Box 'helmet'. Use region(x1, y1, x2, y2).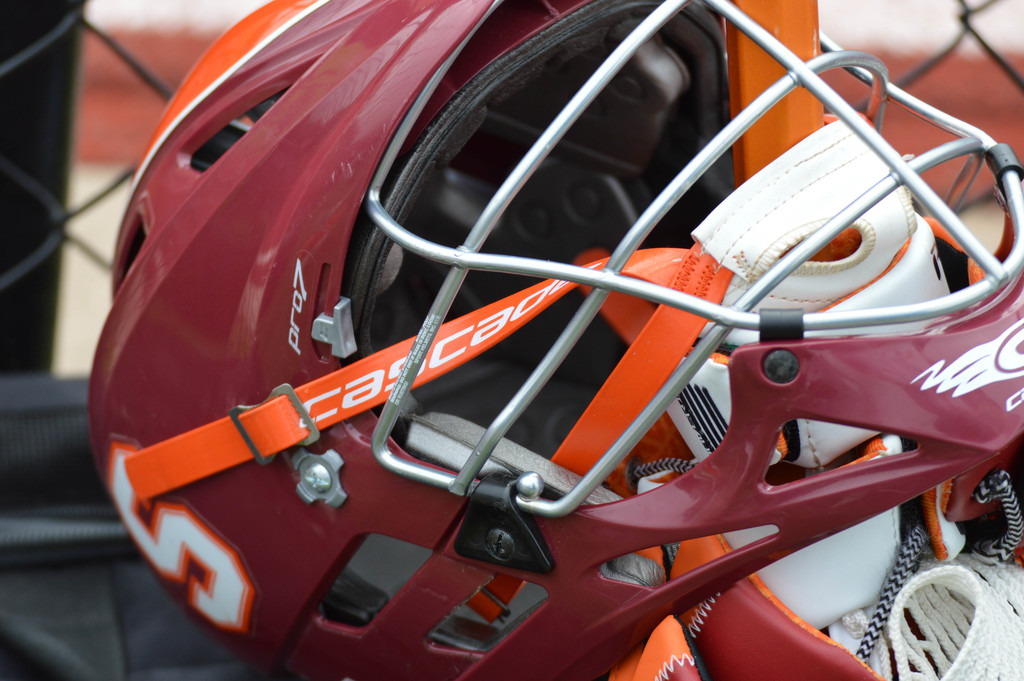
region(87, 0, 1023, 680).
